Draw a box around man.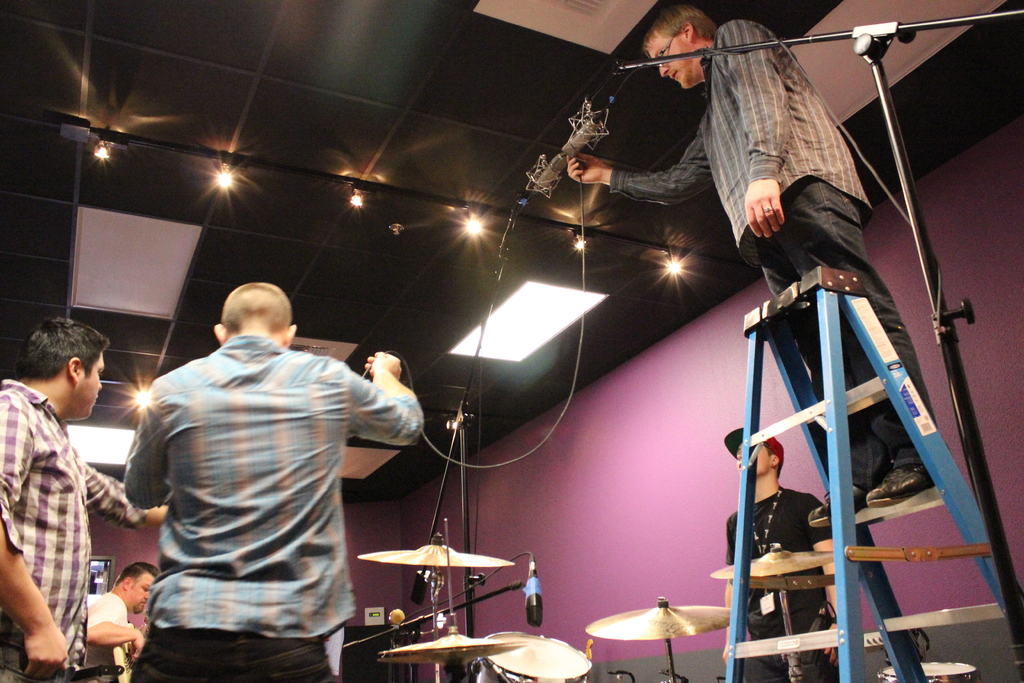
region(83, 560, 165, 682).
